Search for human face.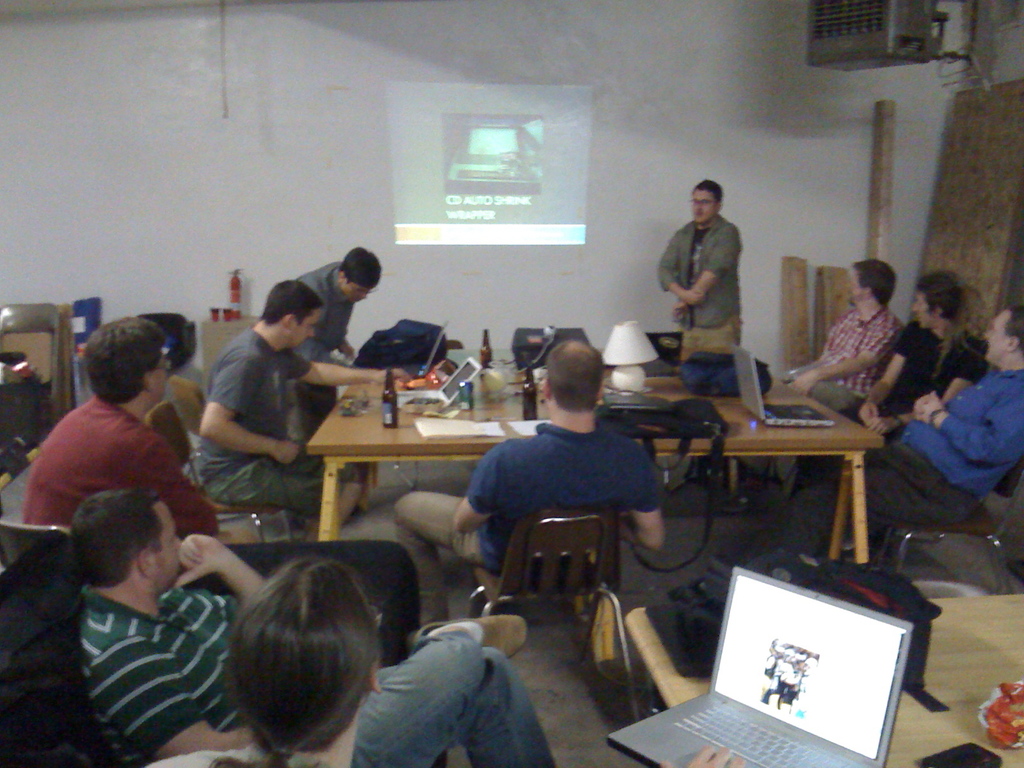
Found at box(691, 189, 717, 226).
